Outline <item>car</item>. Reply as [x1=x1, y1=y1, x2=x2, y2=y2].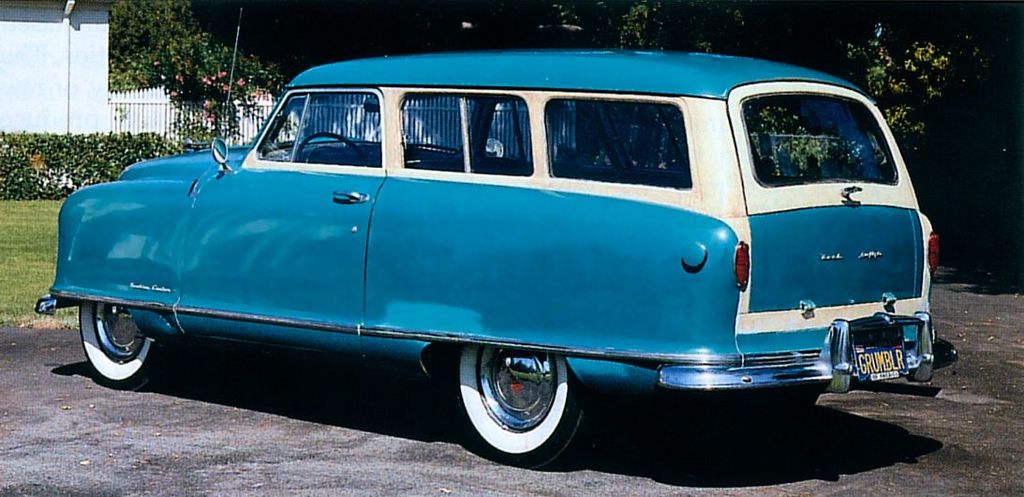
[x1=40, y1=54, x2=953, y2=474].
